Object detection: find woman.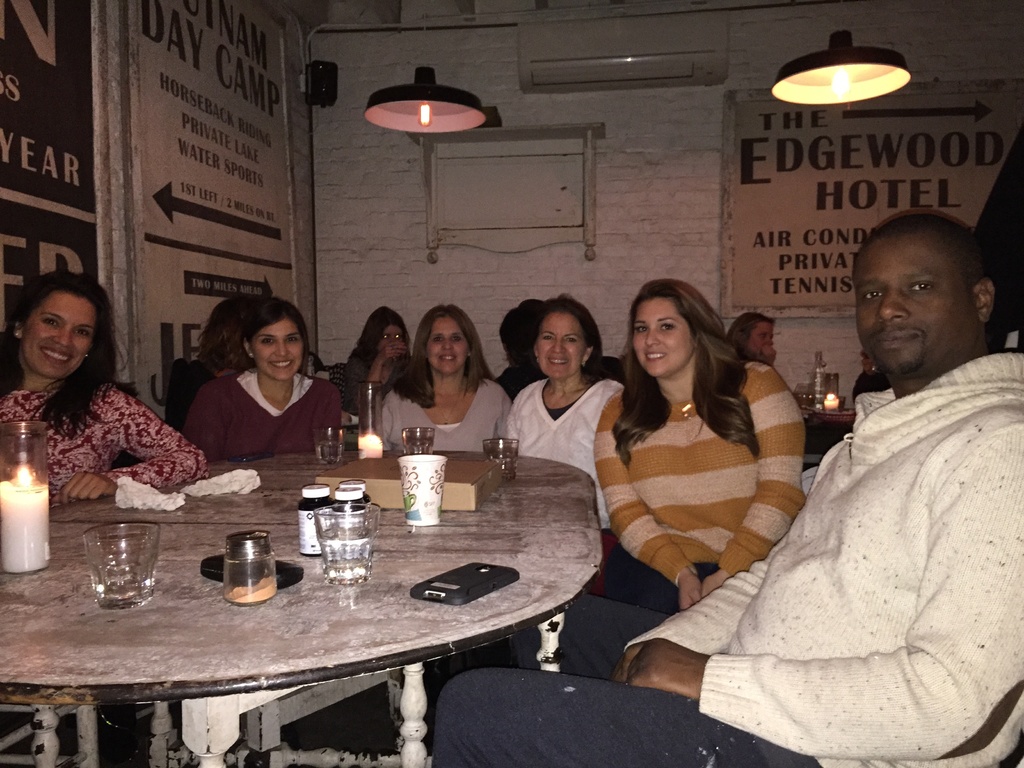
588,276,814,604.
